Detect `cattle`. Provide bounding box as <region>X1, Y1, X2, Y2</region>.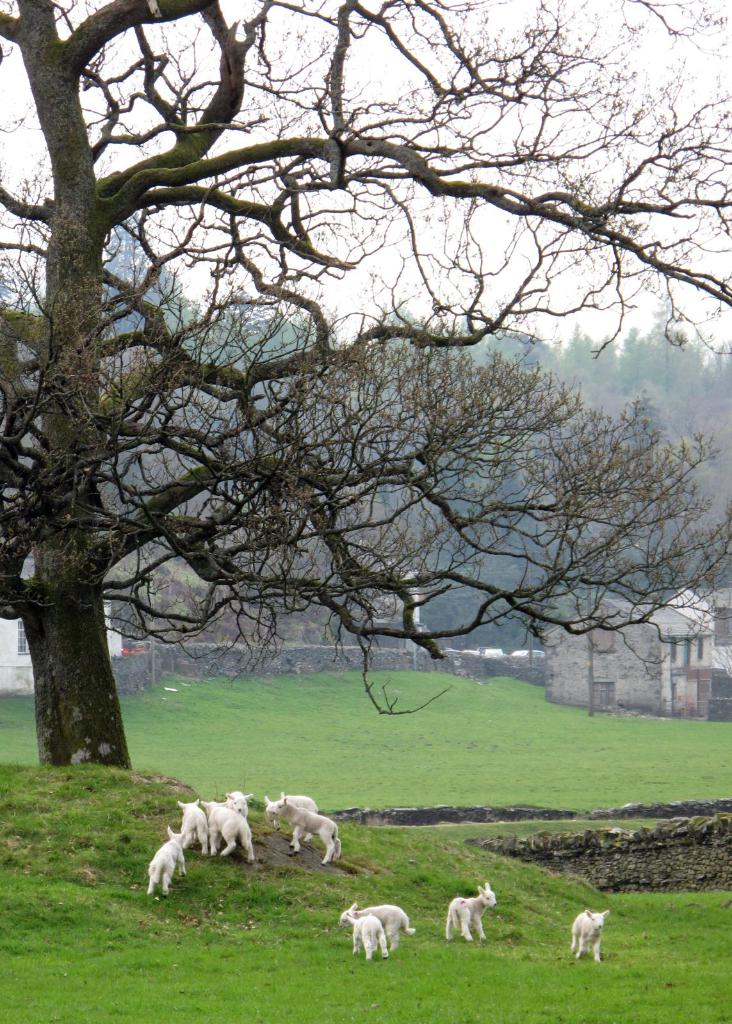
<region>268, 796, 319, 843</region>.
